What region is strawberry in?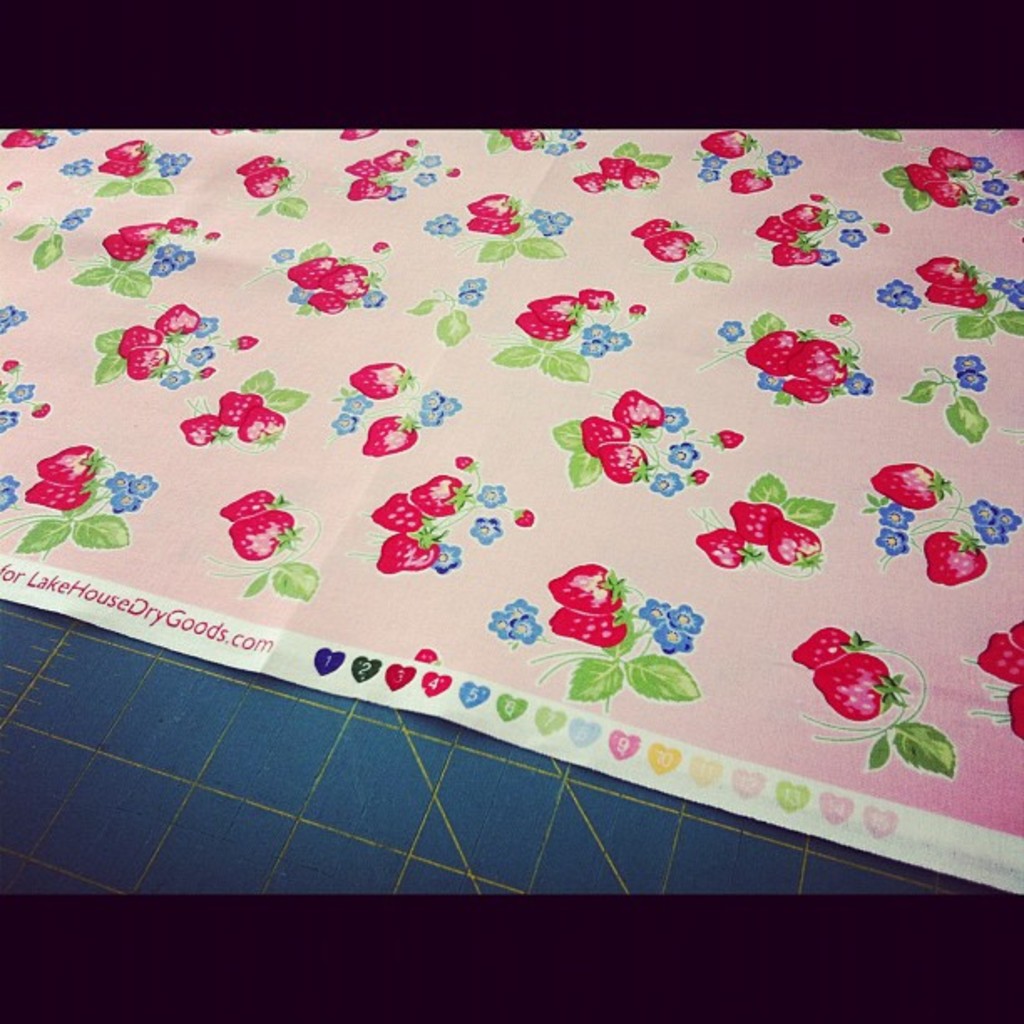
233,400,288,443.
